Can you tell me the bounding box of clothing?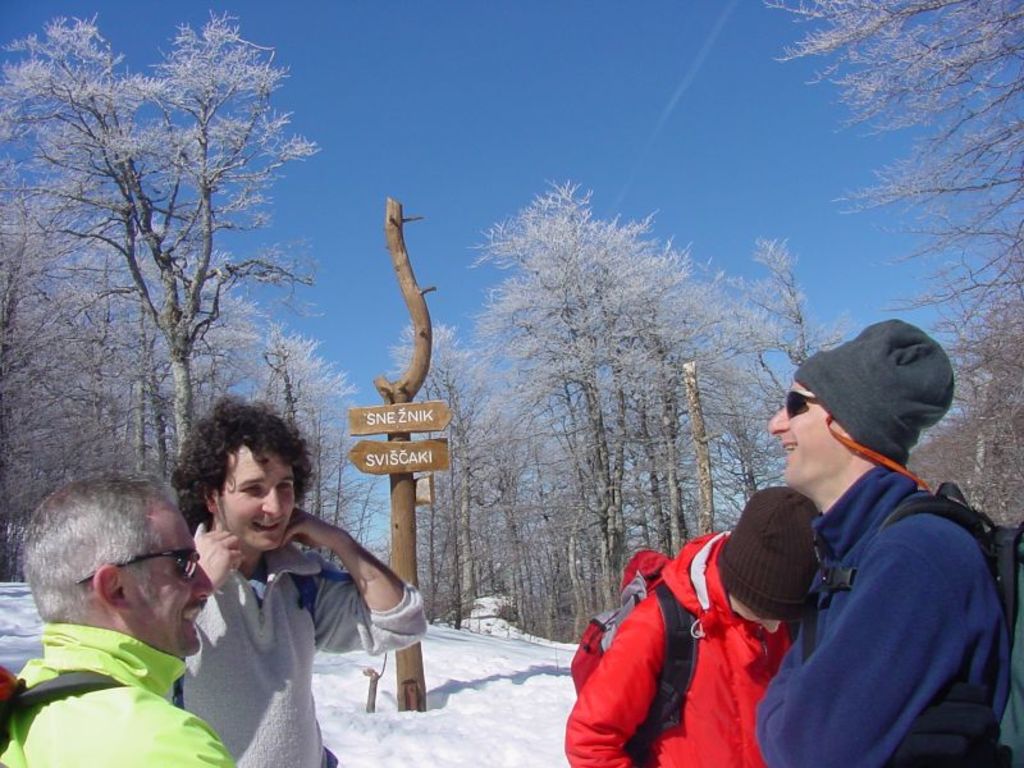
select_region(562, 521, 795, 767).
